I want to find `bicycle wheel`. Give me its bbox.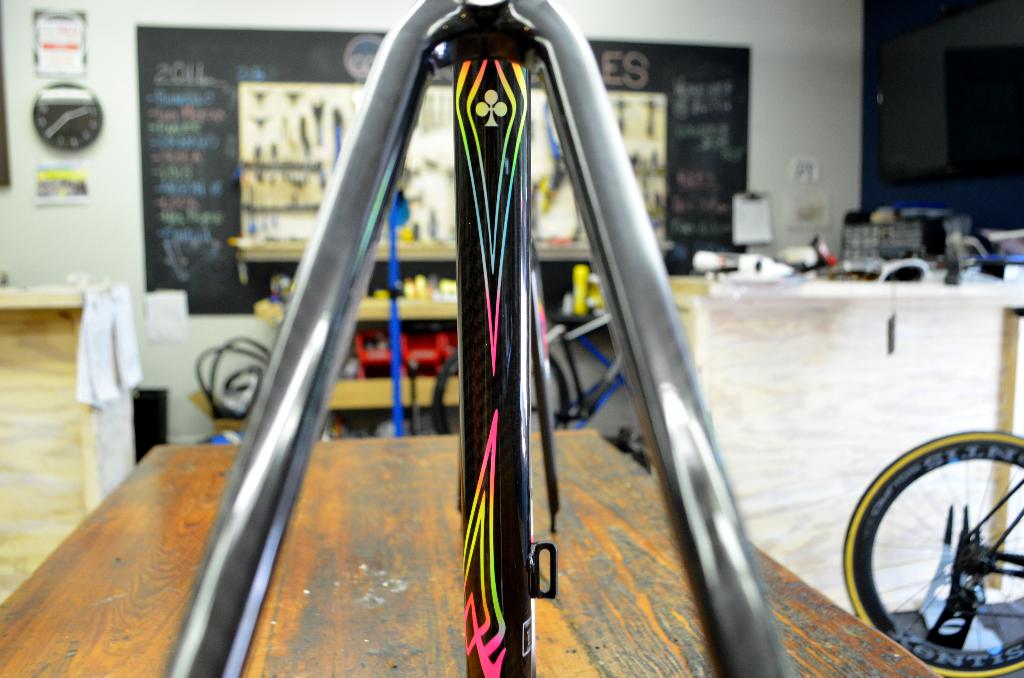
l=431, t=353, r=566, b=435.
